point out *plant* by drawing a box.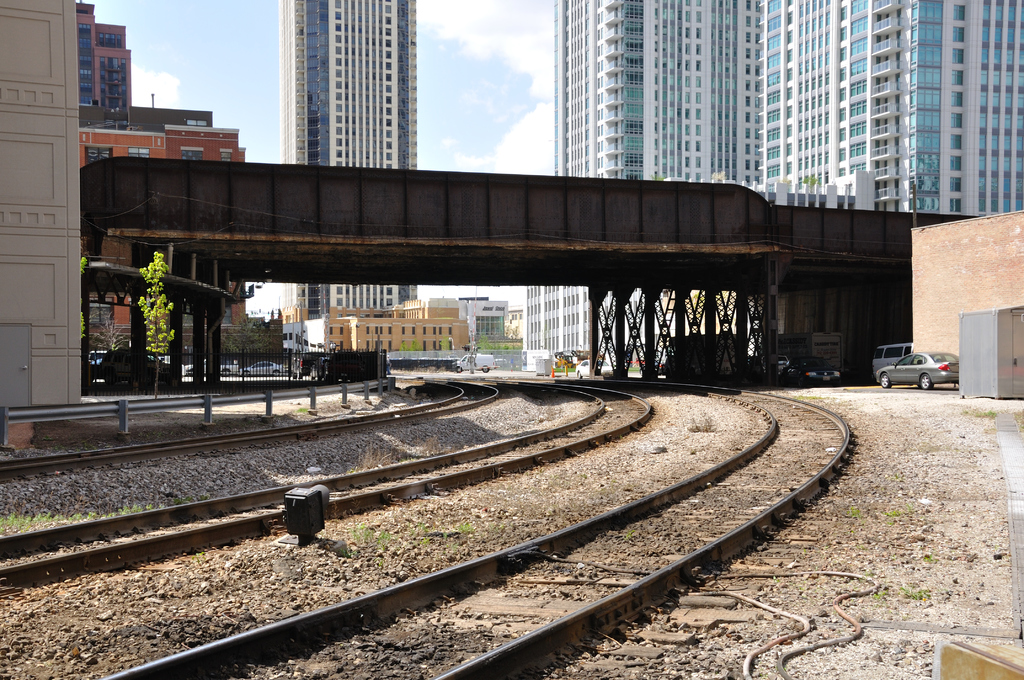
locate(379, 531, 392, 544).
